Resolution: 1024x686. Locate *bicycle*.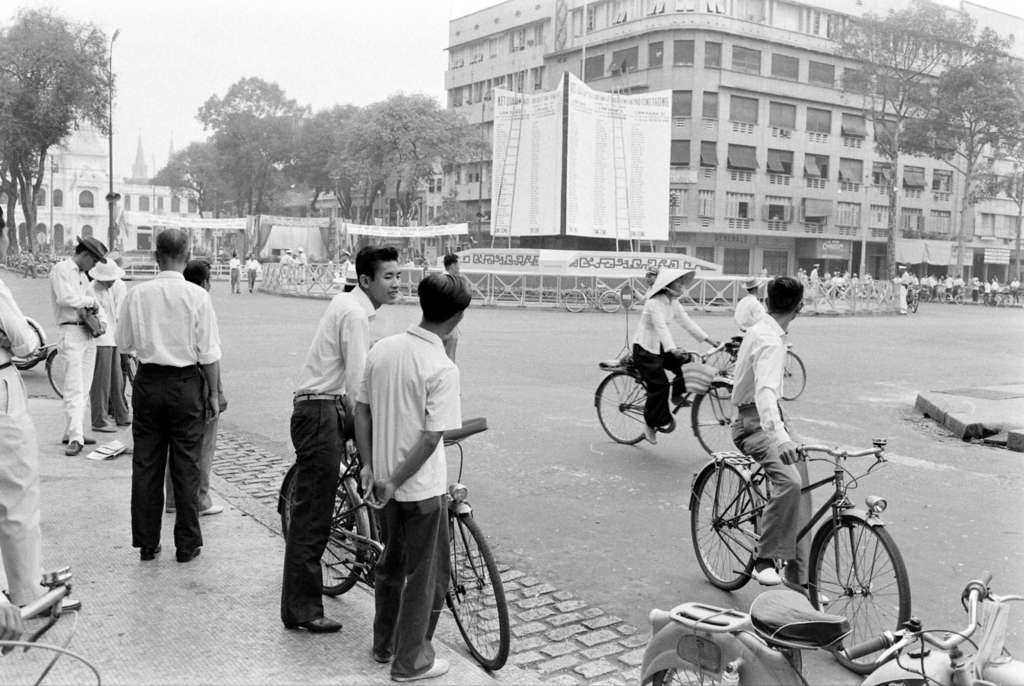
(639,568,1023,685).
